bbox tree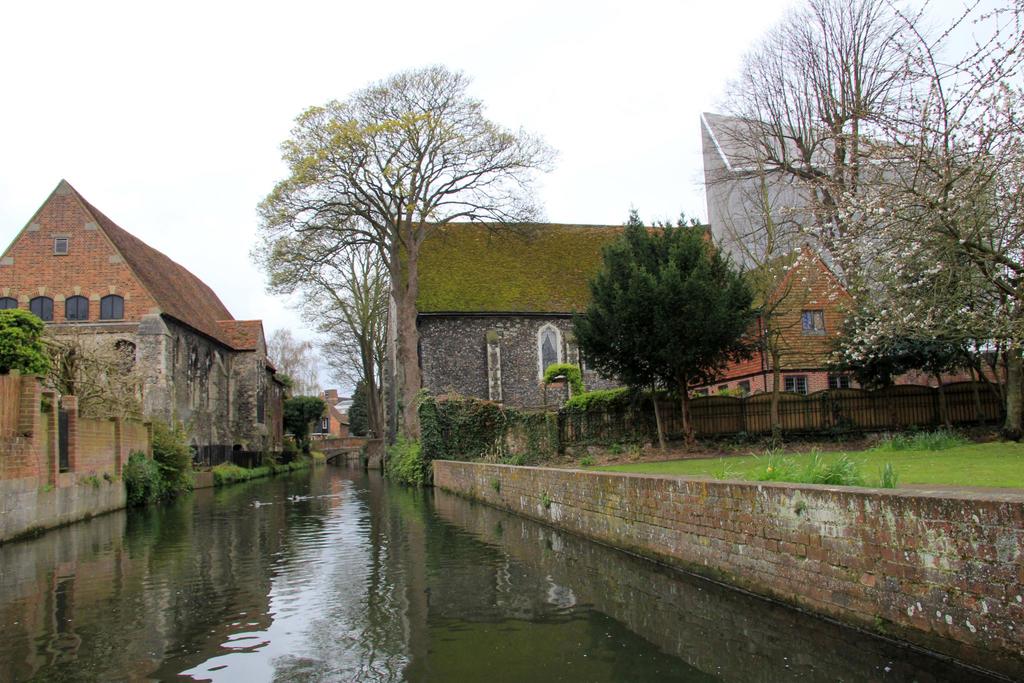
(0,309,56,378)
